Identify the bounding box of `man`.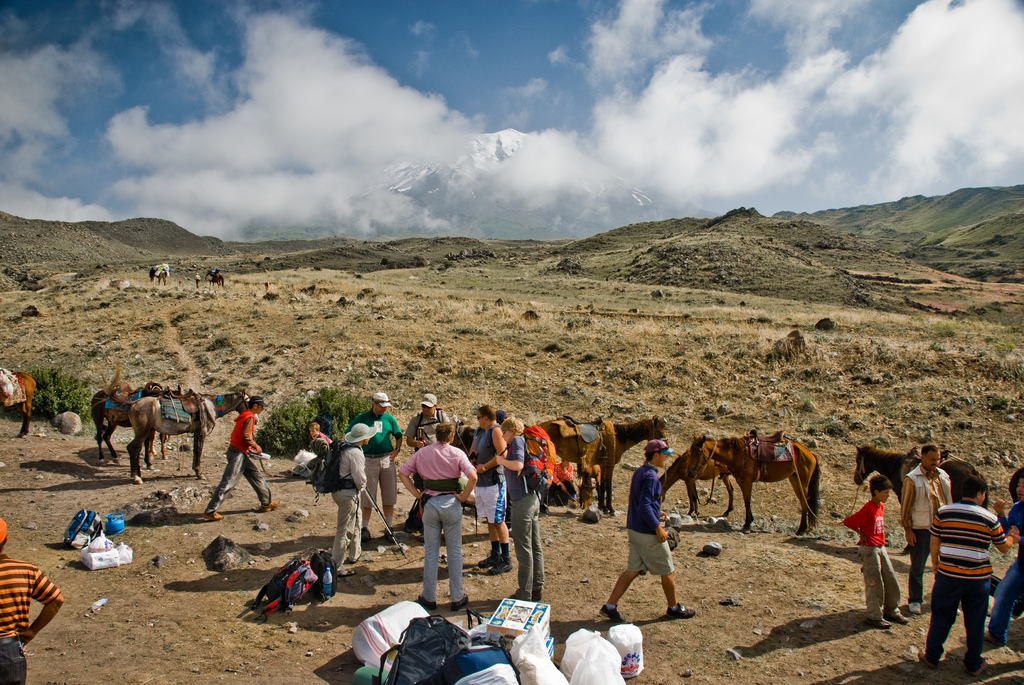
<box>913,478,1016,681</box>.
